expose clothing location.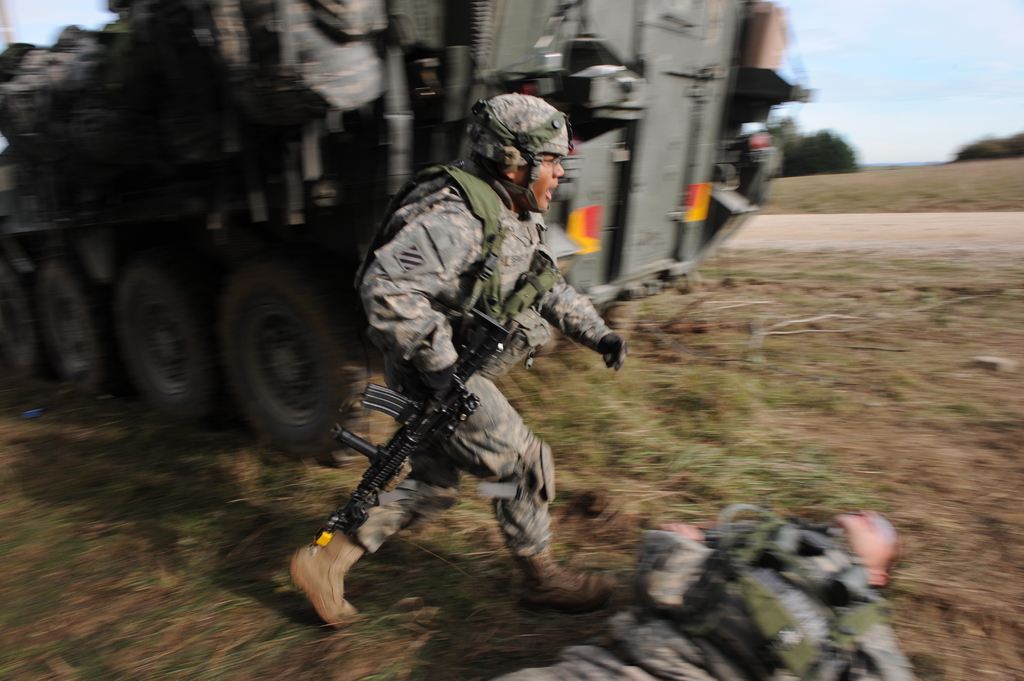
Exposed at detection(495, 503, 925, 680).
